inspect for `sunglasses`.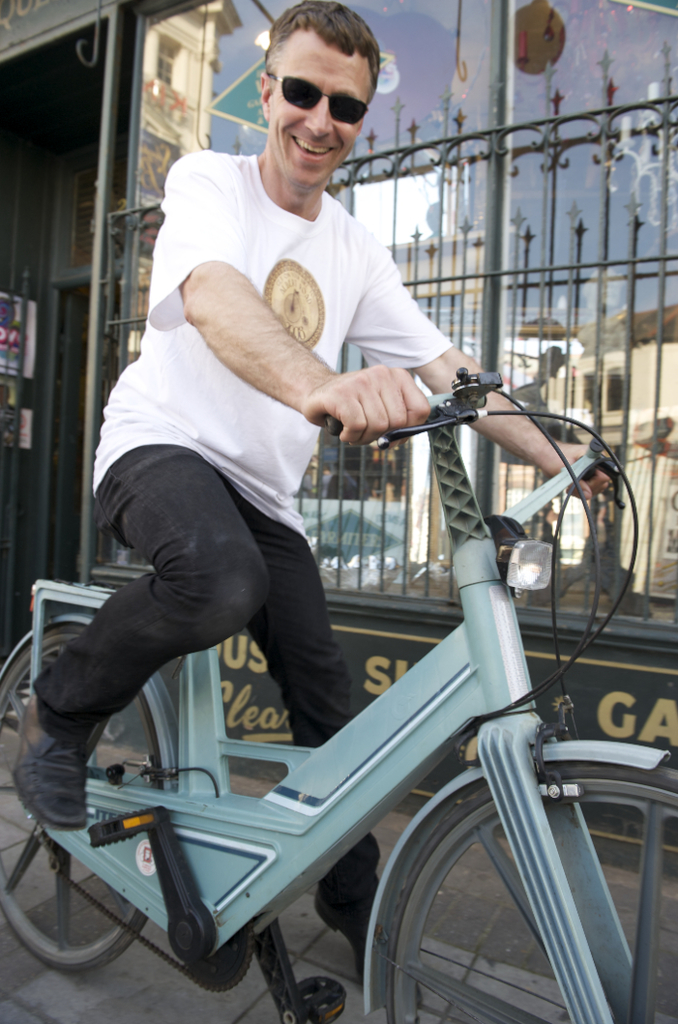
Inspection: locate(265, 71, 369, 127).
